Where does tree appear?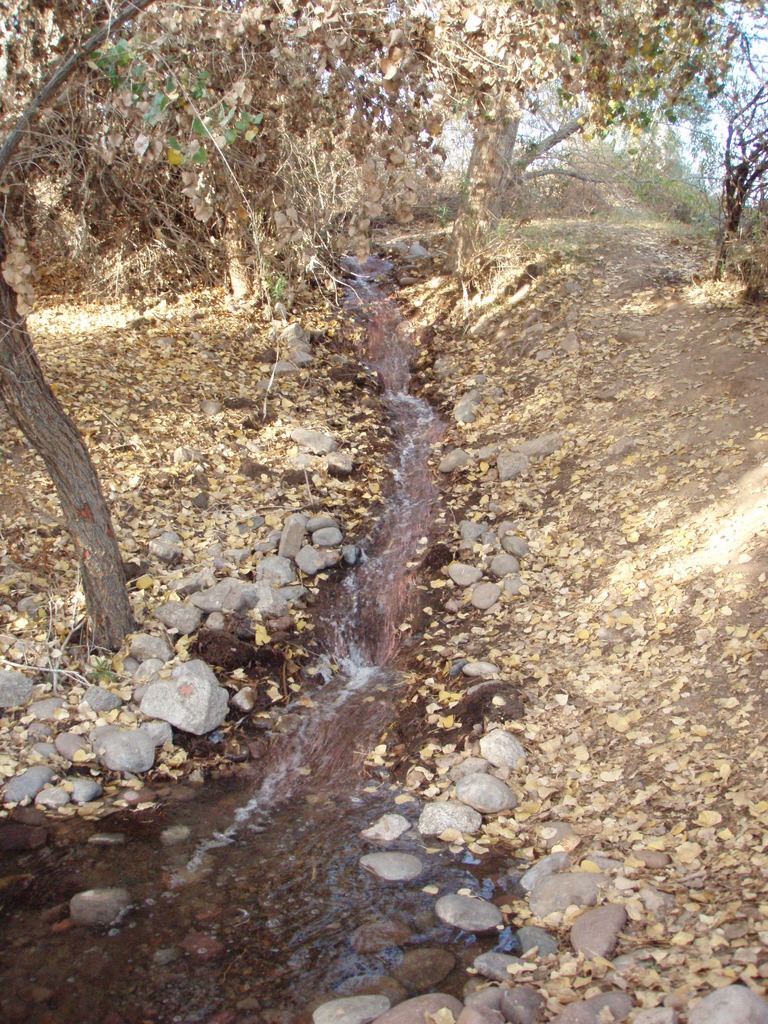
Appears at (394,0,767,258).
